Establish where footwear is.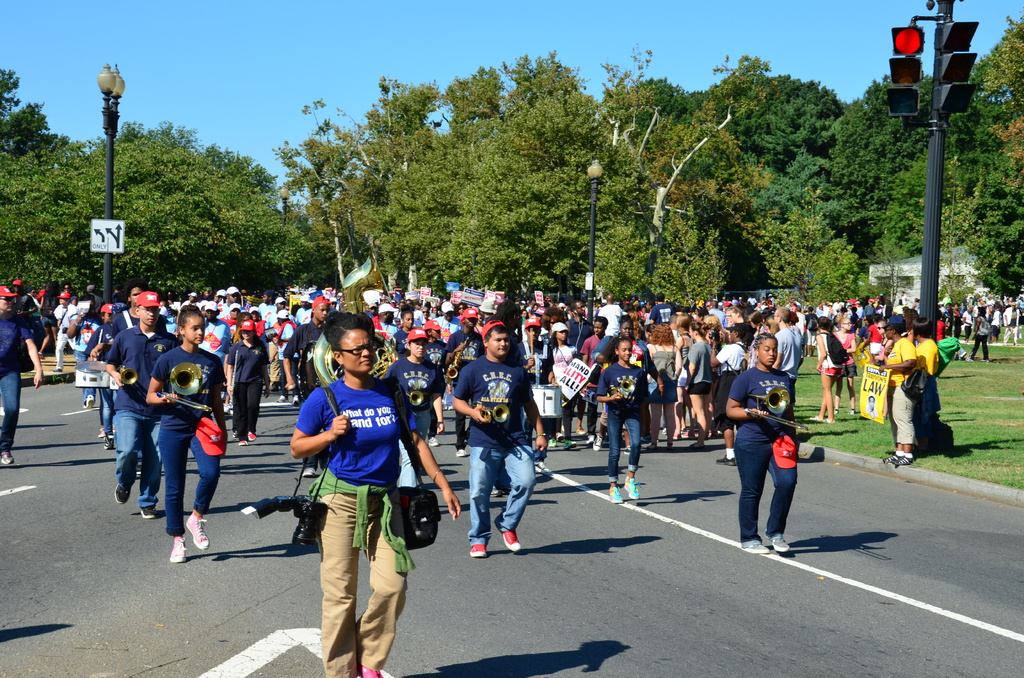
Established at [768, 531, 793, 553].
